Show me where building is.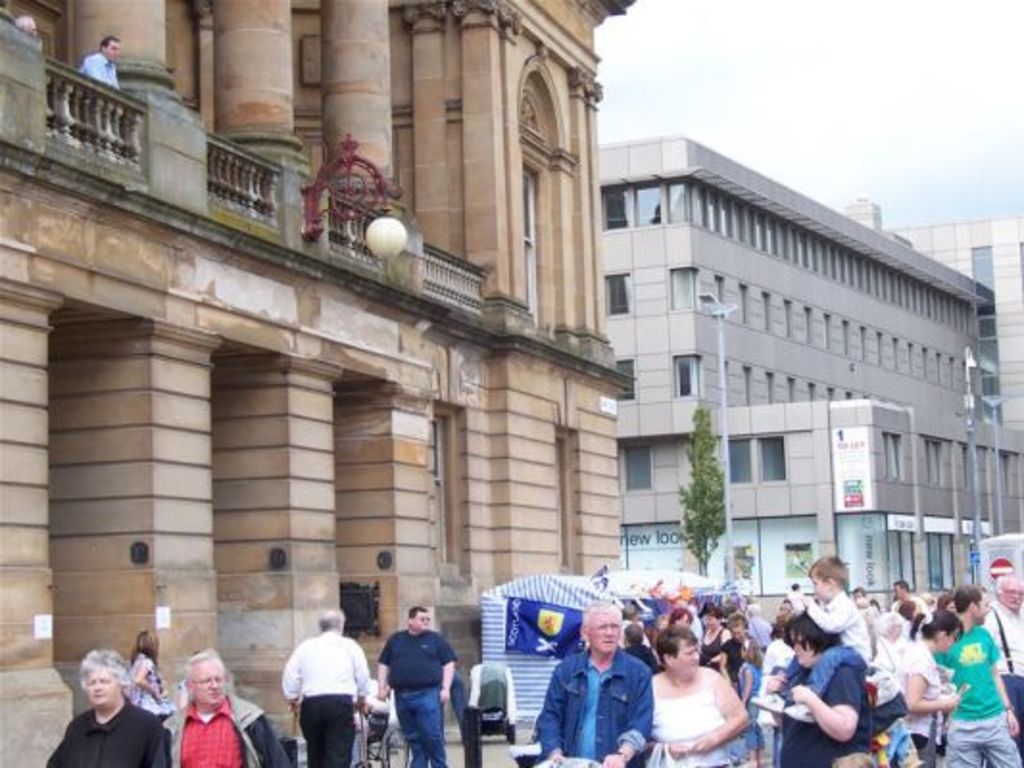
building is at <box>597,138,1022,609</box>.
